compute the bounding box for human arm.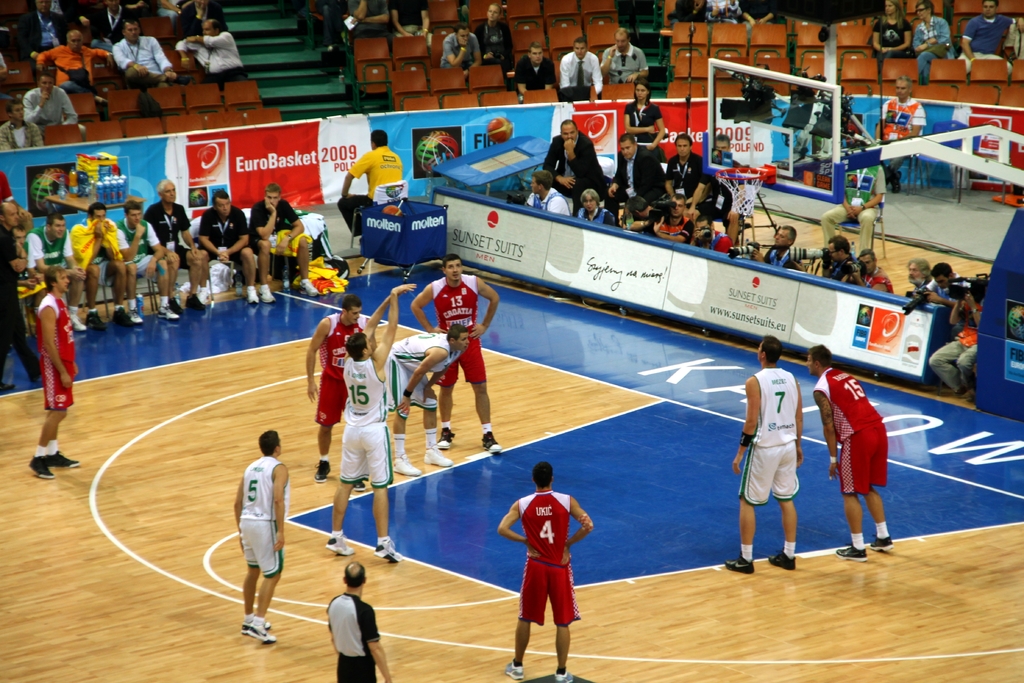
l=113, t=43, r=148, b=78.
